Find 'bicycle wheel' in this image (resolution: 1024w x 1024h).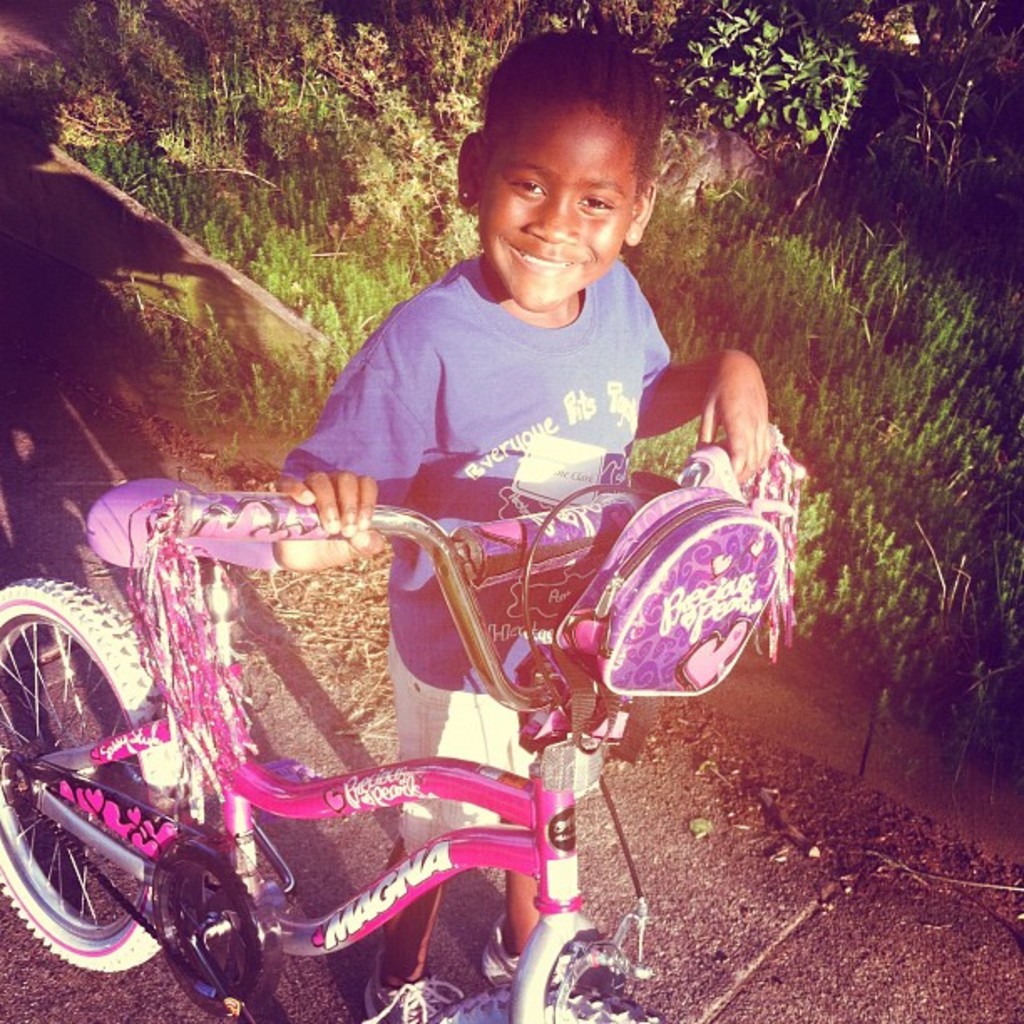
(12,614,204,989).
